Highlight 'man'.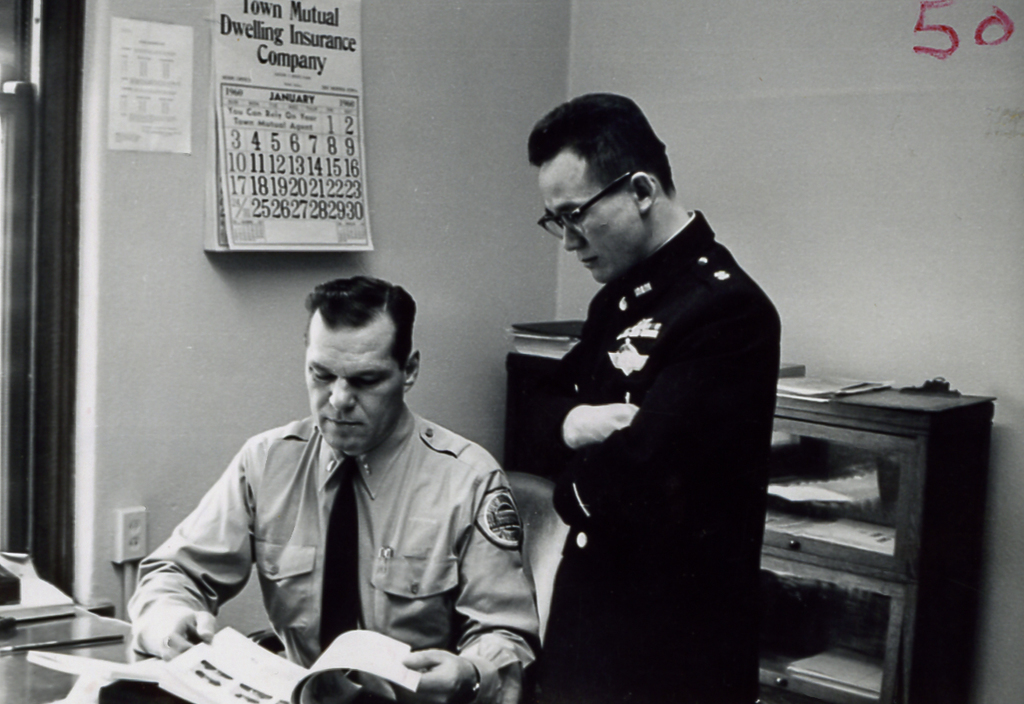
Highlighted region: 503 105 795 696.
